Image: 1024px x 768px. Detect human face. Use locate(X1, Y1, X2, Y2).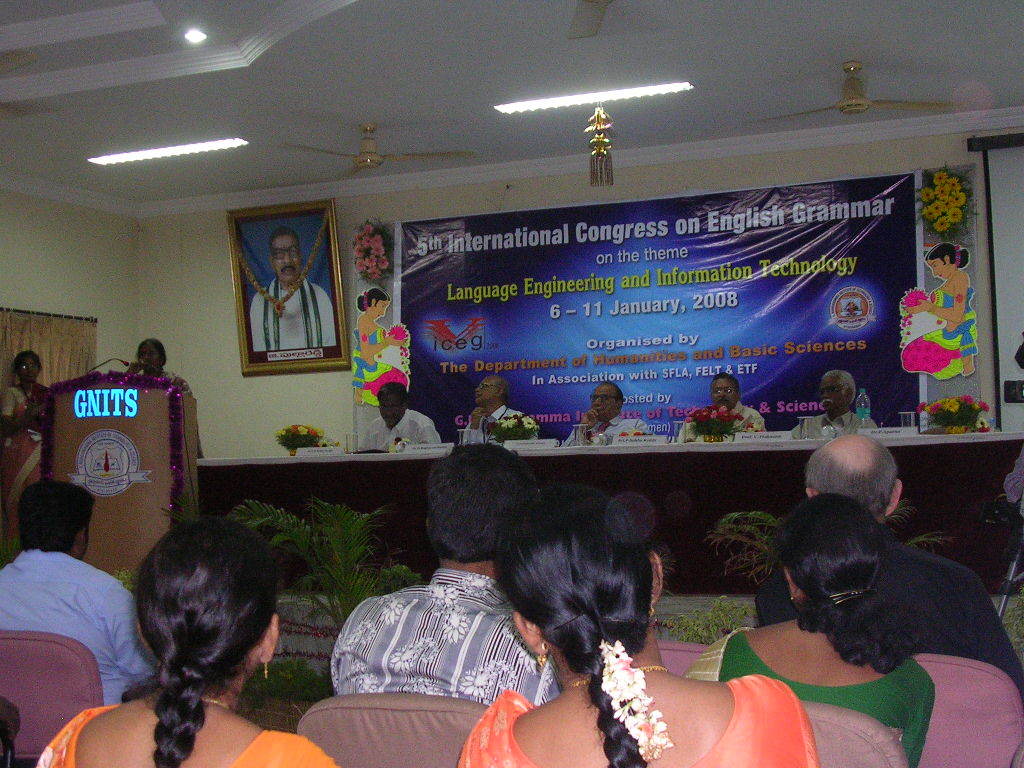
locate(20, 353, 39, 380).
